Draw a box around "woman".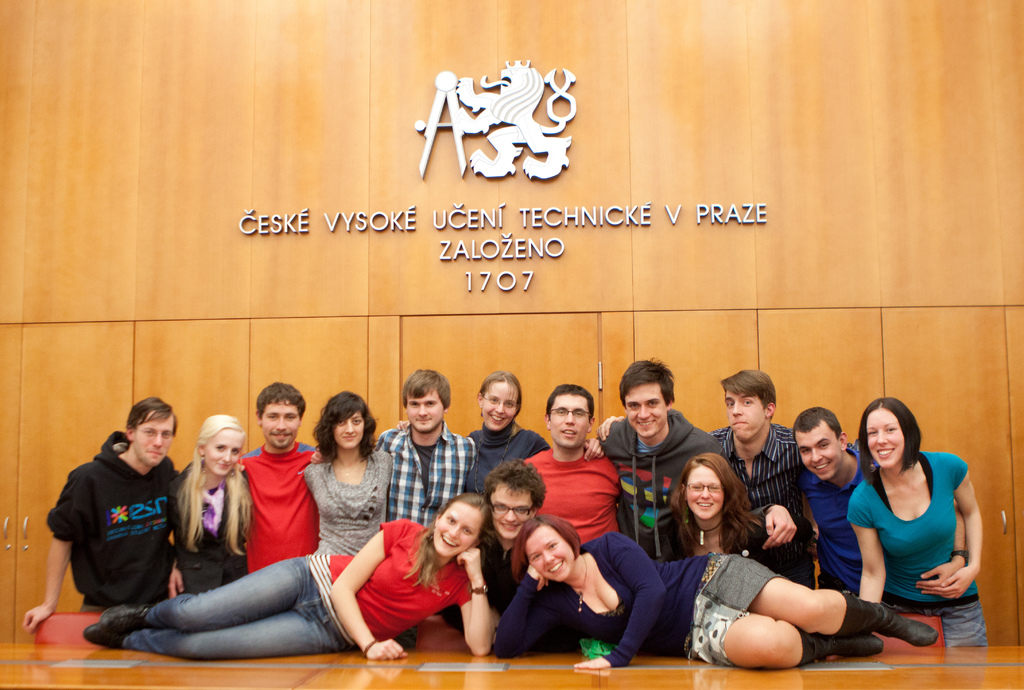
<box>483,514,944,671</box>.
